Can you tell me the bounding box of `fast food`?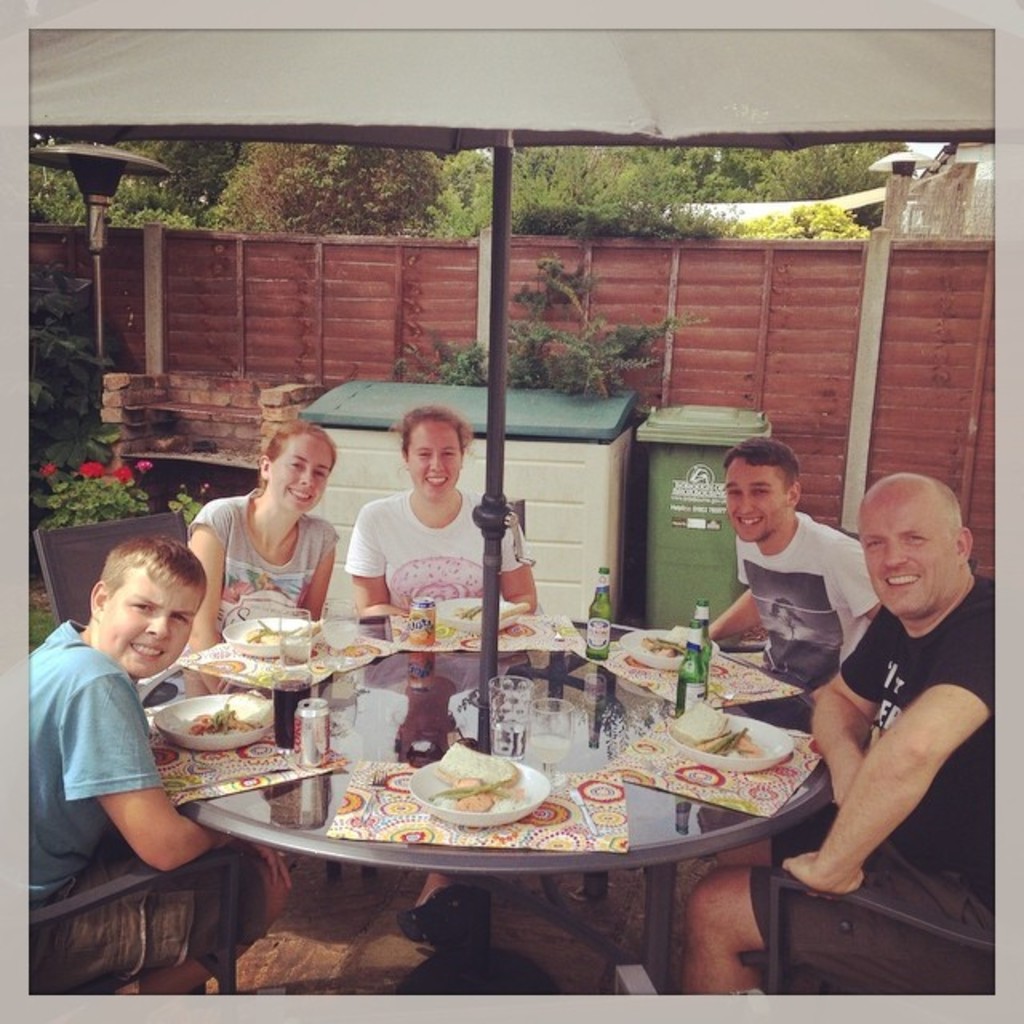
select_region(184, 704, 262, 733).
